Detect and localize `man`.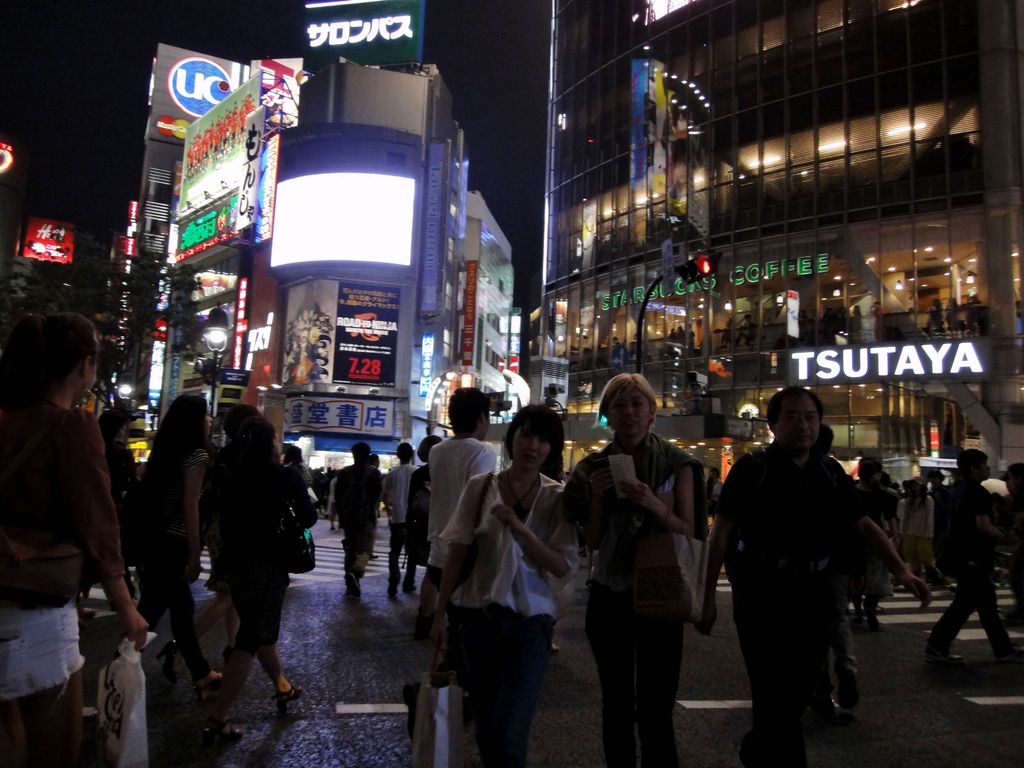
Localized at Rect(734, 314, 761, 349).
